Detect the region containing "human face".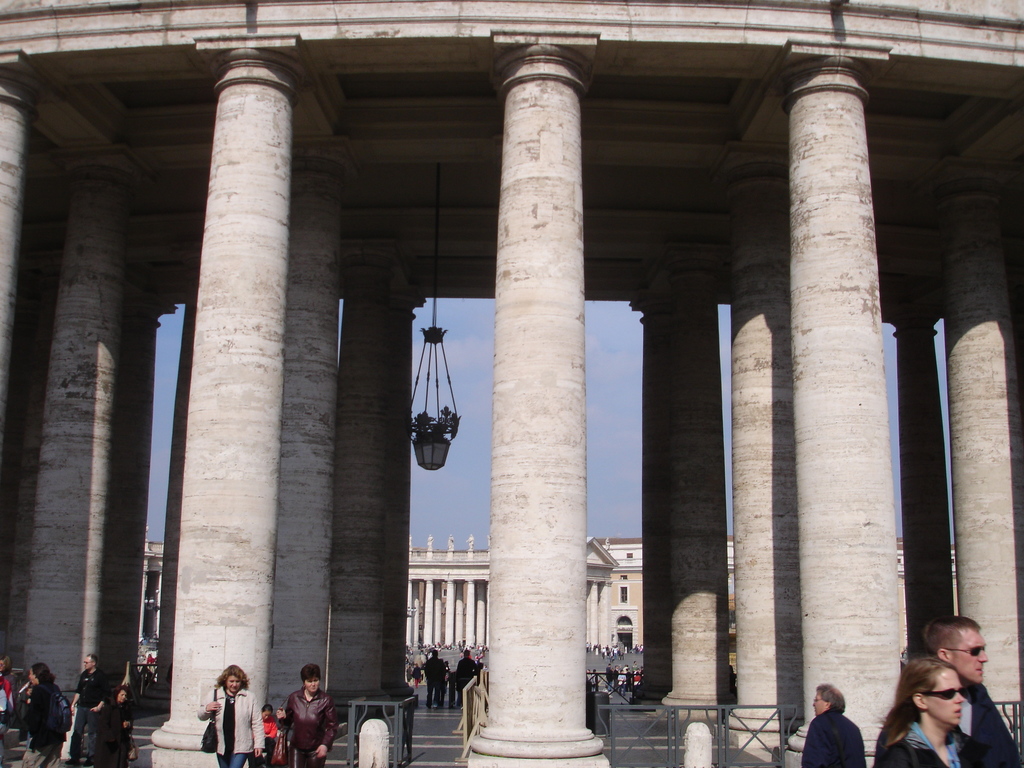
BBox(815, 694, 826, 716).
